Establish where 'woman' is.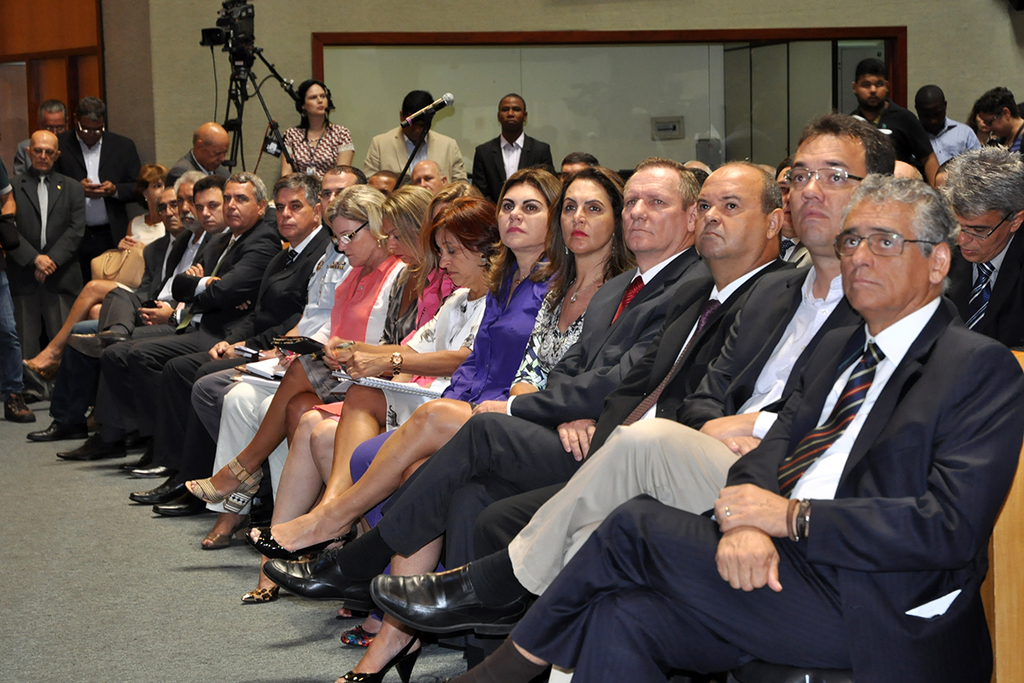
Established at region(277, 78, 357, 183).
